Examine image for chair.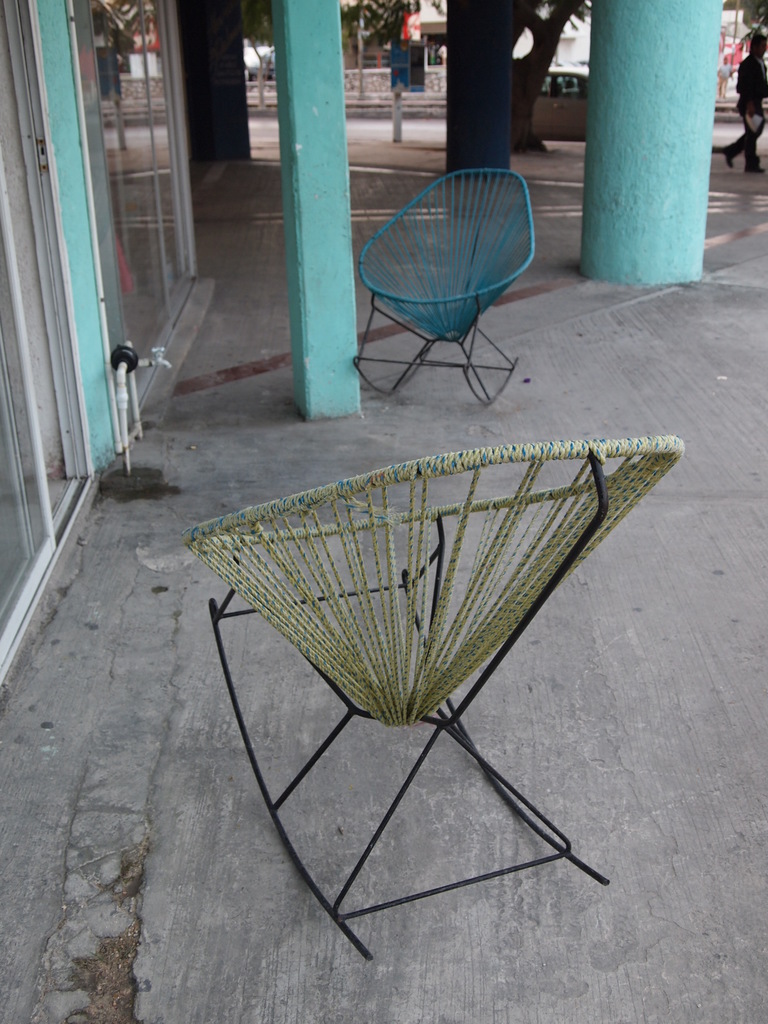
Examination result: box(184, 435, 667, 964).
